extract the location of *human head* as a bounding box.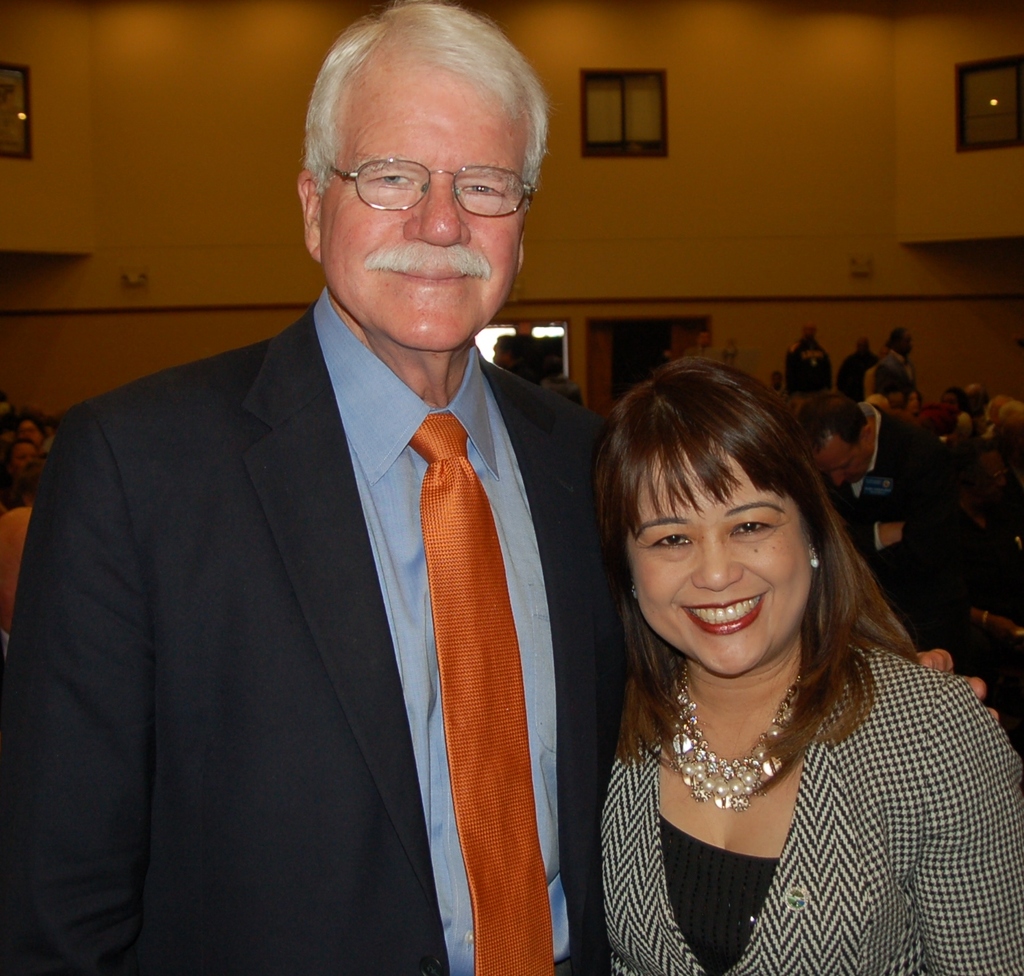
Rect(590, 358, 833, 675).
